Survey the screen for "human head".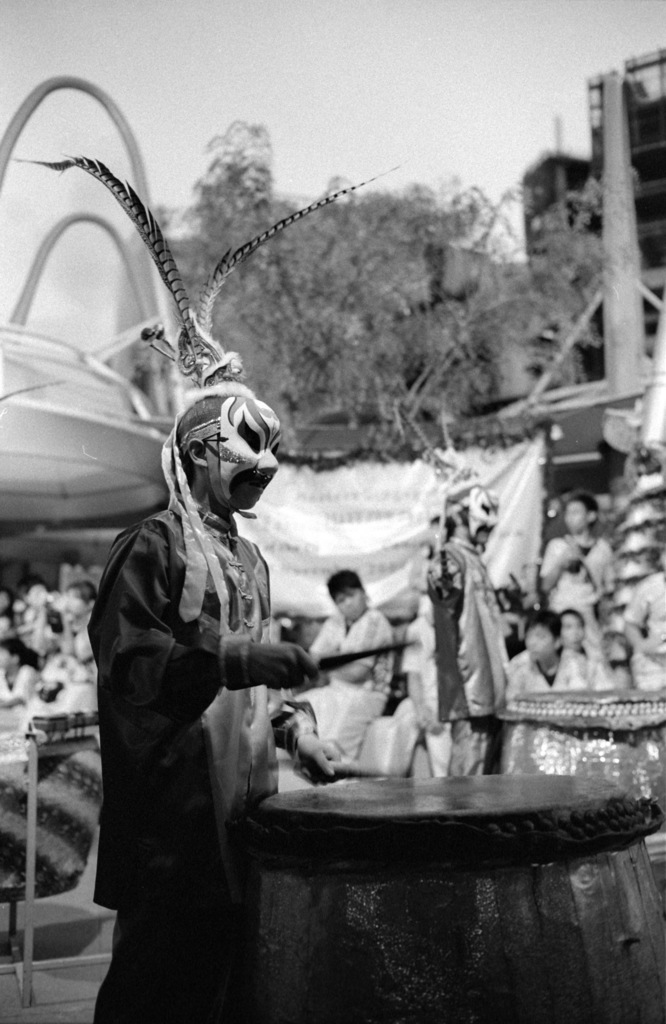
Survey found: (x1=17, y1=573, x2=51, y2=611).
